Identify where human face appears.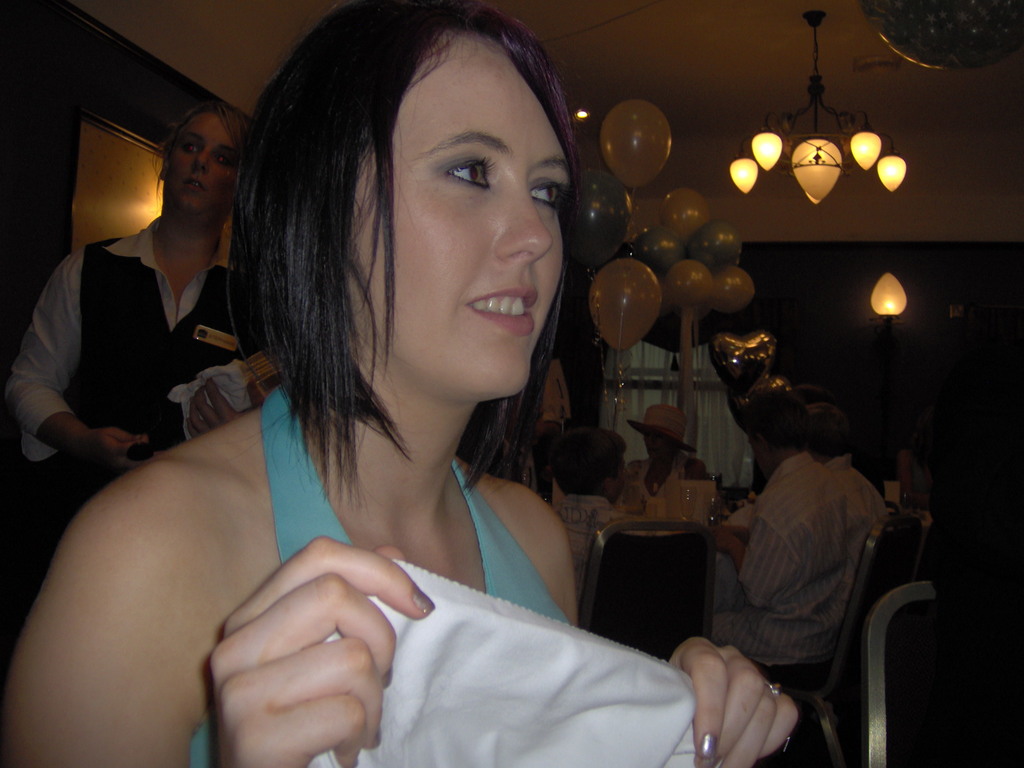
Appears at <bbox>169, 108, 241, 212</bbox>.
